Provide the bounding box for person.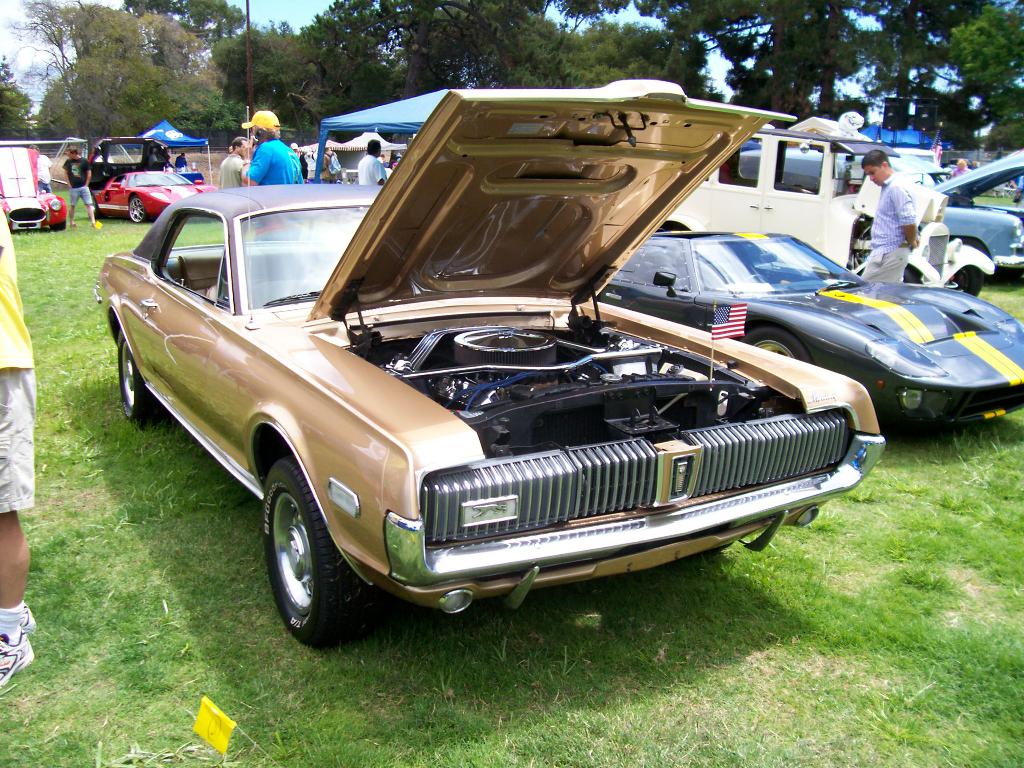
[x1=64, y1=150, x2=95, y2=228].
